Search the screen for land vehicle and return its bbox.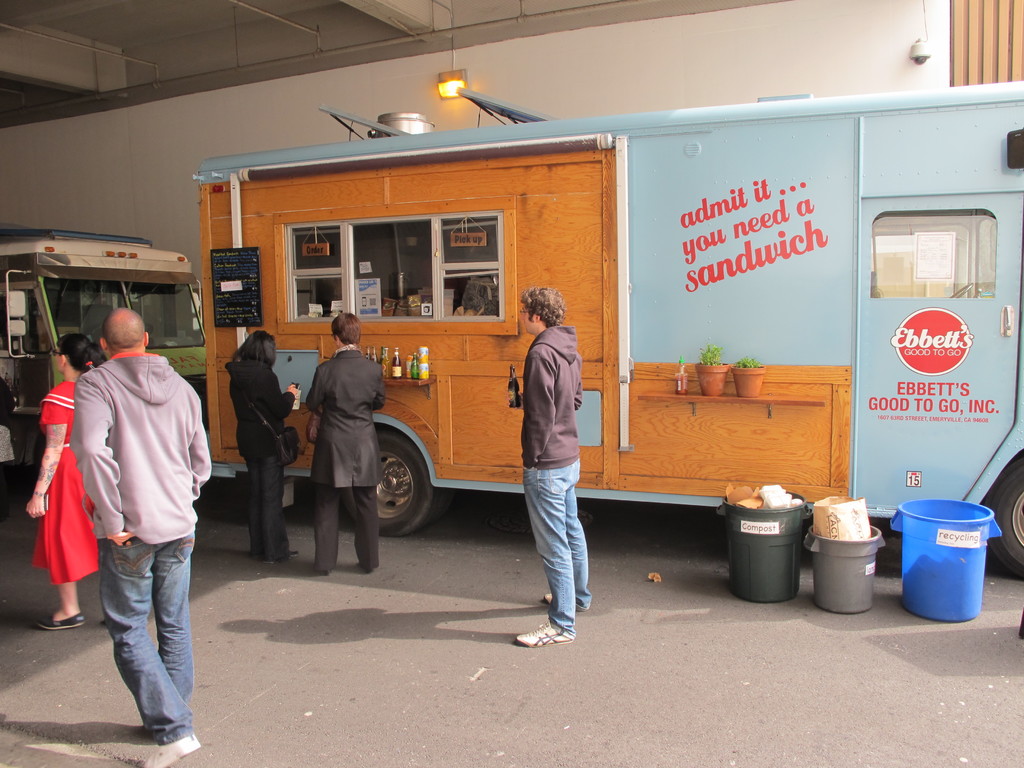
Found: box(0, 233, 207, 485).
